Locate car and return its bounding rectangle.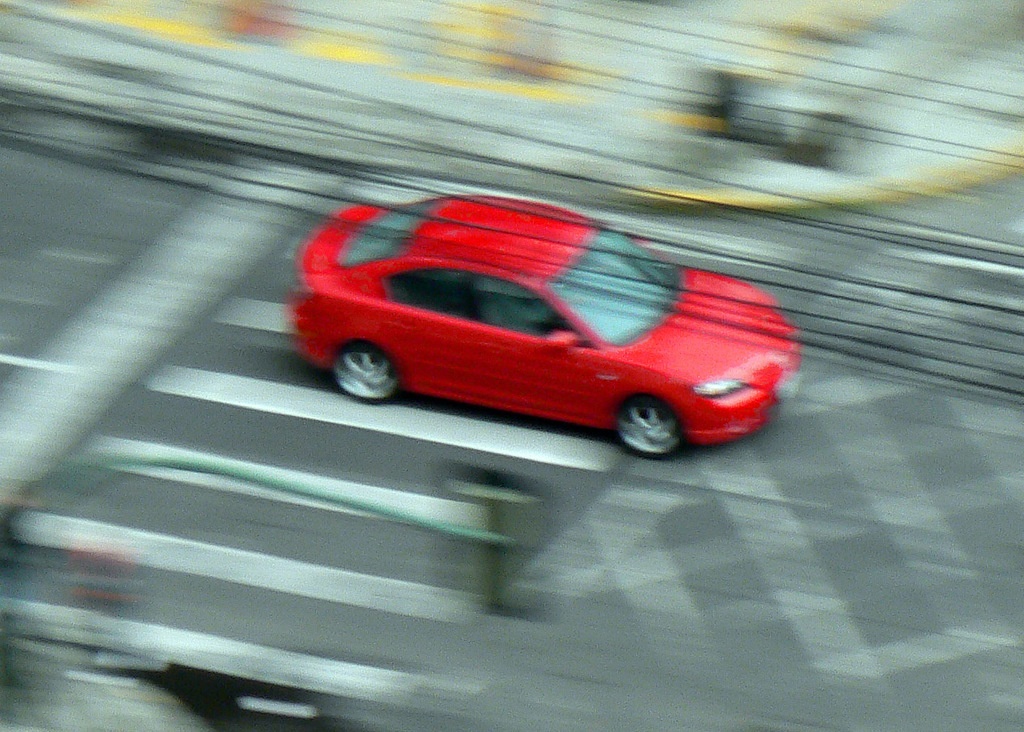
BBox(276, 196, 810, 458).
